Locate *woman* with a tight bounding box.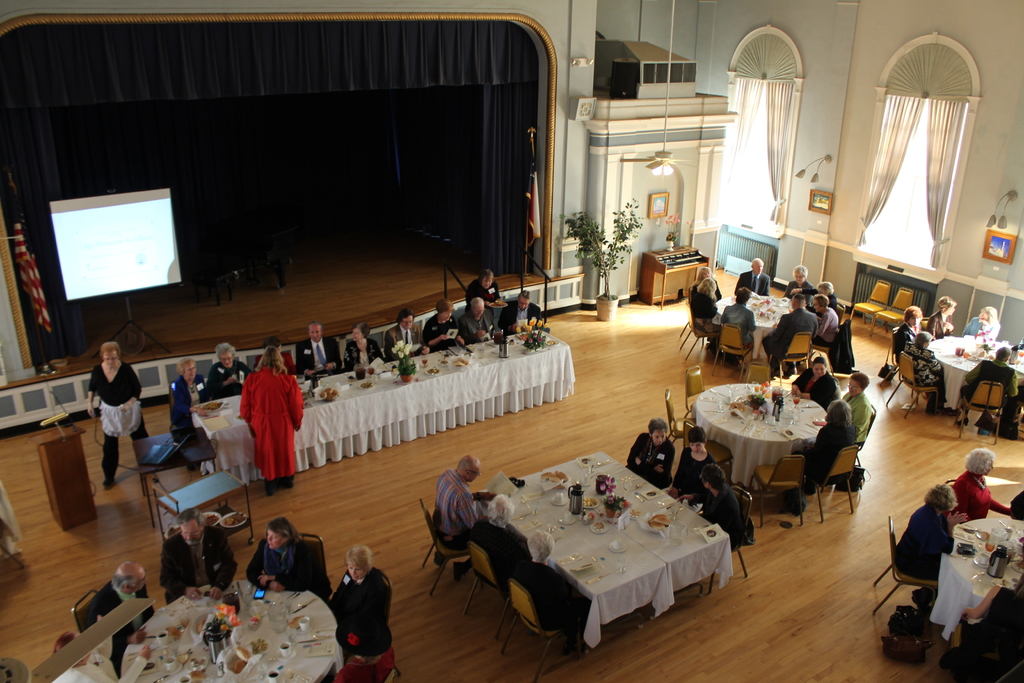
box(691, 280, 721, 329).
